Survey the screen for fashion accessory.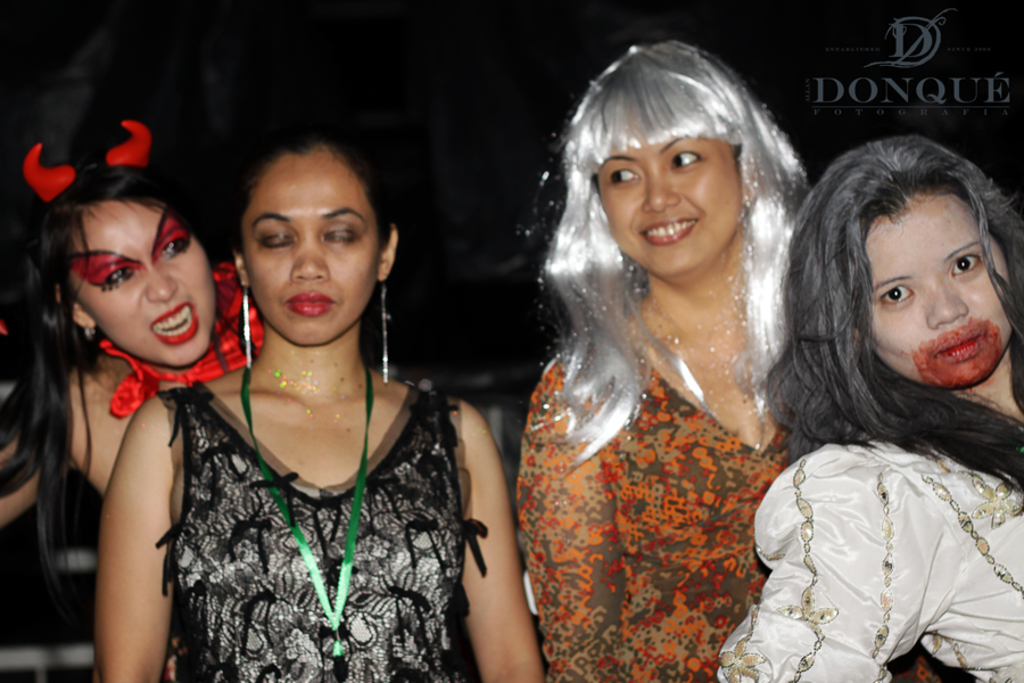
Survey found: <bbox>22, 114, 154, 198</bbox>.
